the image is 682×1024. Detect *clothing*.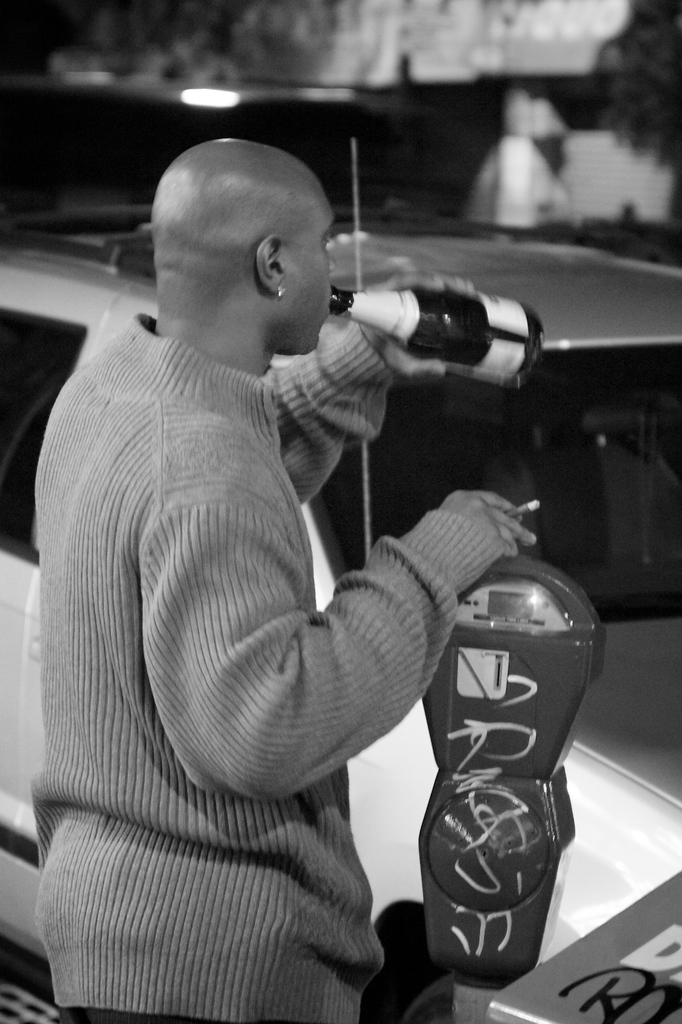
Detection: BBox(29, 218, 544, 1023).
